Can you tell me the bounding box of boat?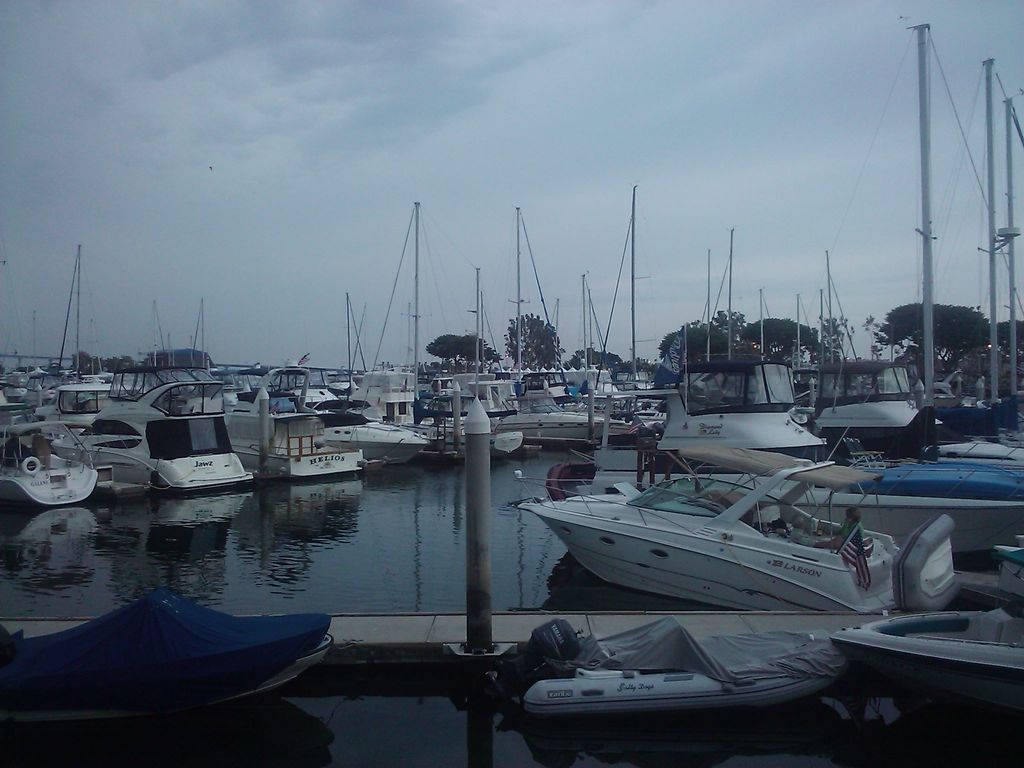
pyautogui.locateOnScreen(493, 207, 610, 456).
